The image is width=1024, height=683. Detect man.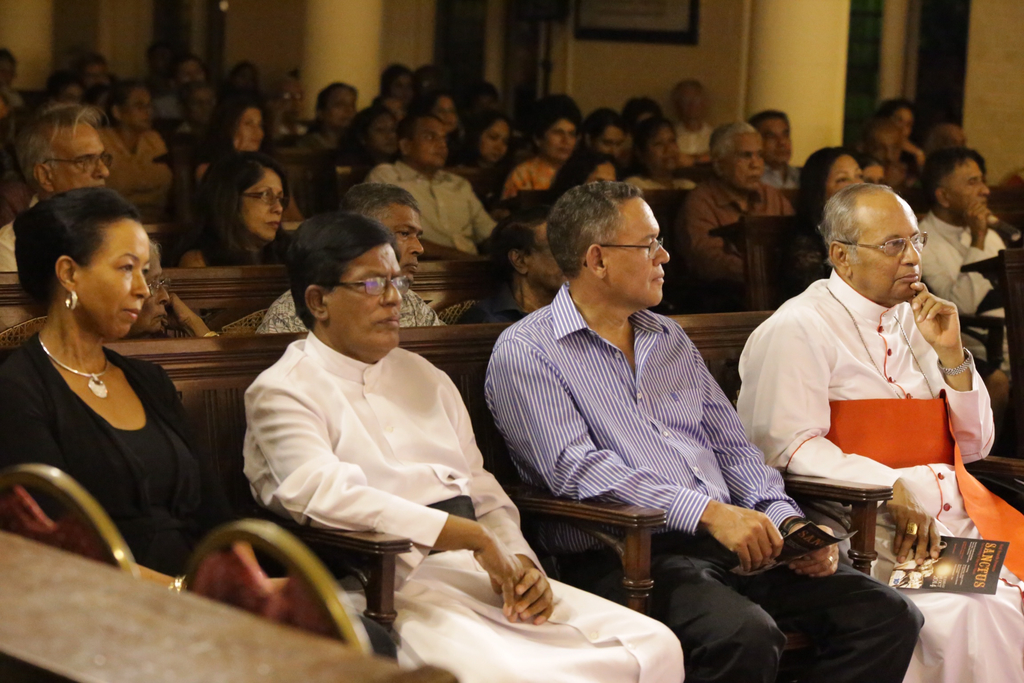
Detection: <bbox>671, 120, 797, 292</bbox>.
